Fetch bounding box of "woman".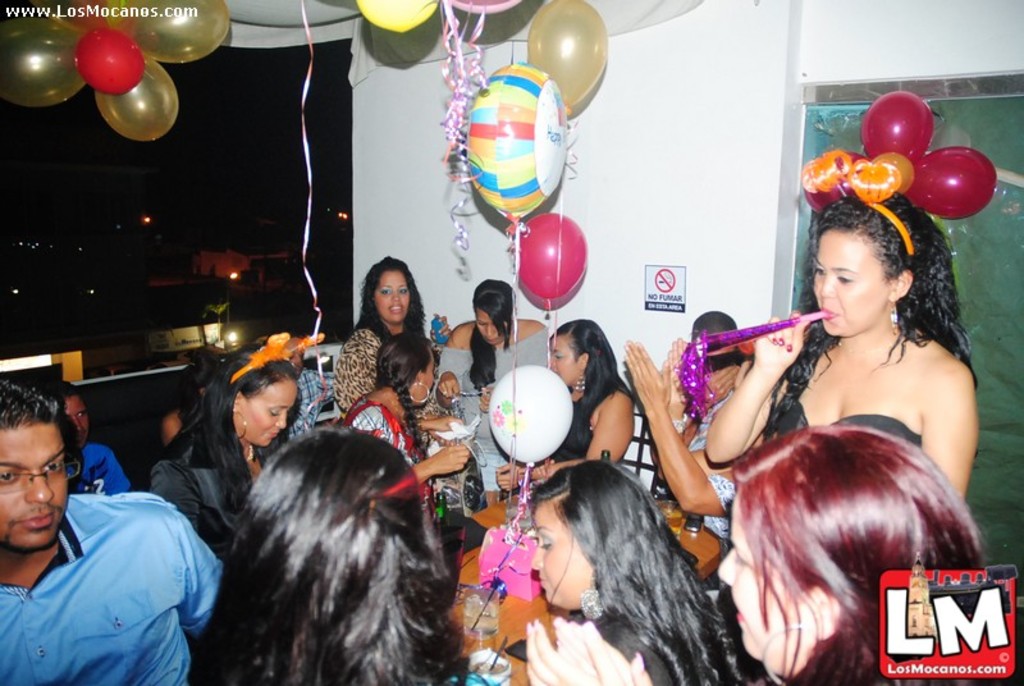
Bbox: bbox=(433, 276, 556, 514).
